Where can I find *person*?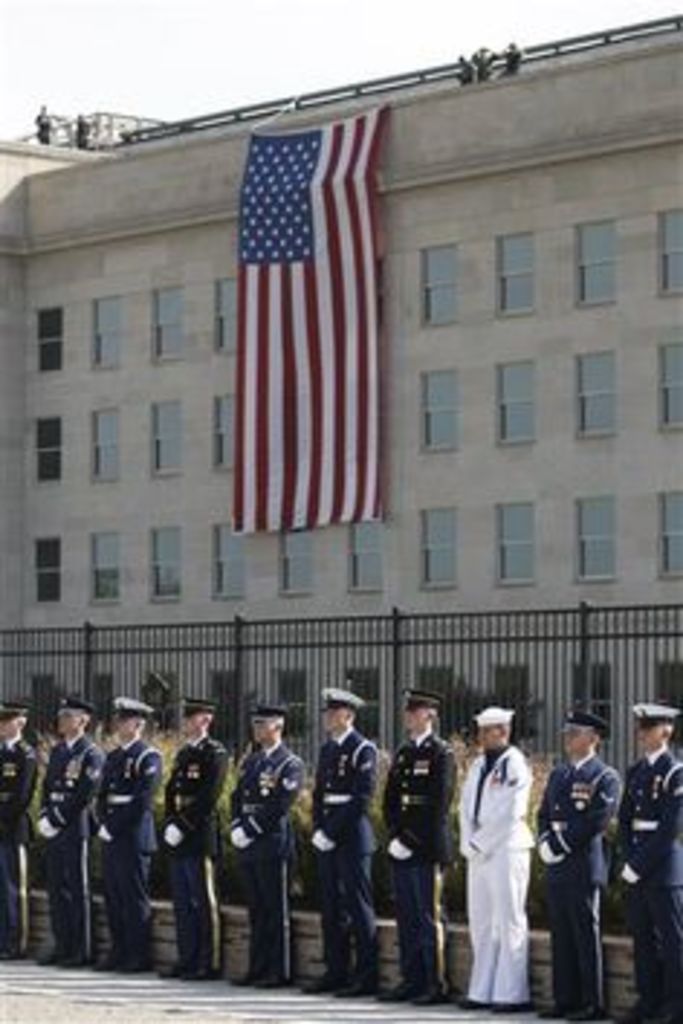
You can find it at [x1=556, y1=712, x2=634, y2=1007].
